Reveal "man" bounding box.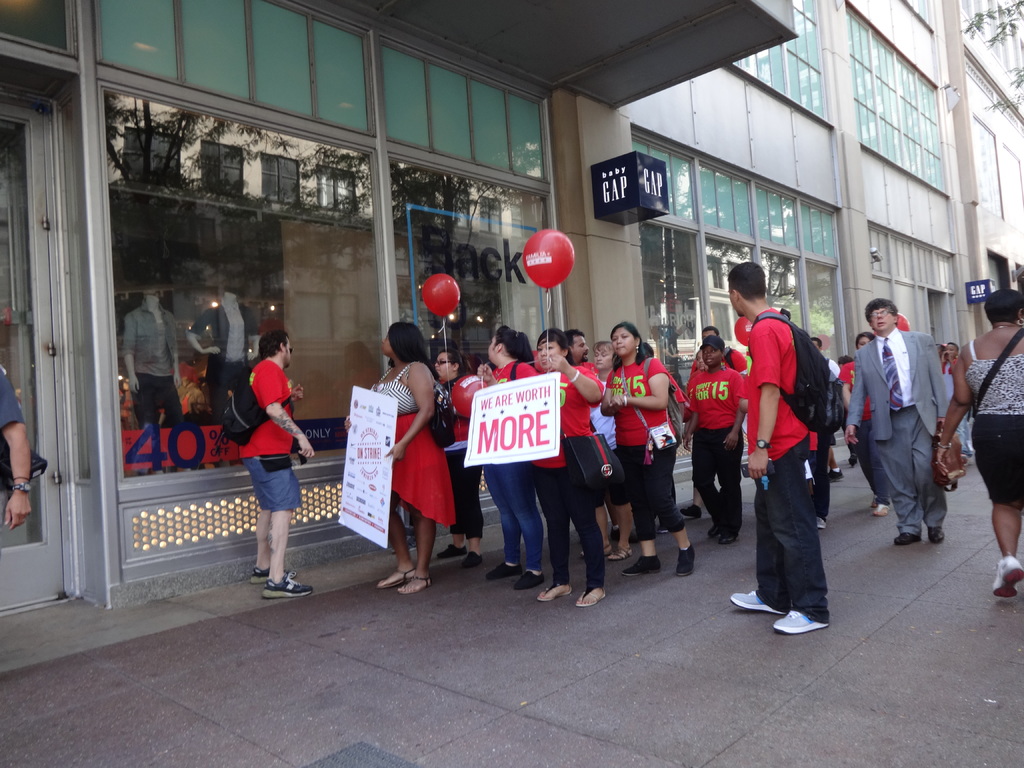
Revealed: box=[0, 357, 36, 534].
